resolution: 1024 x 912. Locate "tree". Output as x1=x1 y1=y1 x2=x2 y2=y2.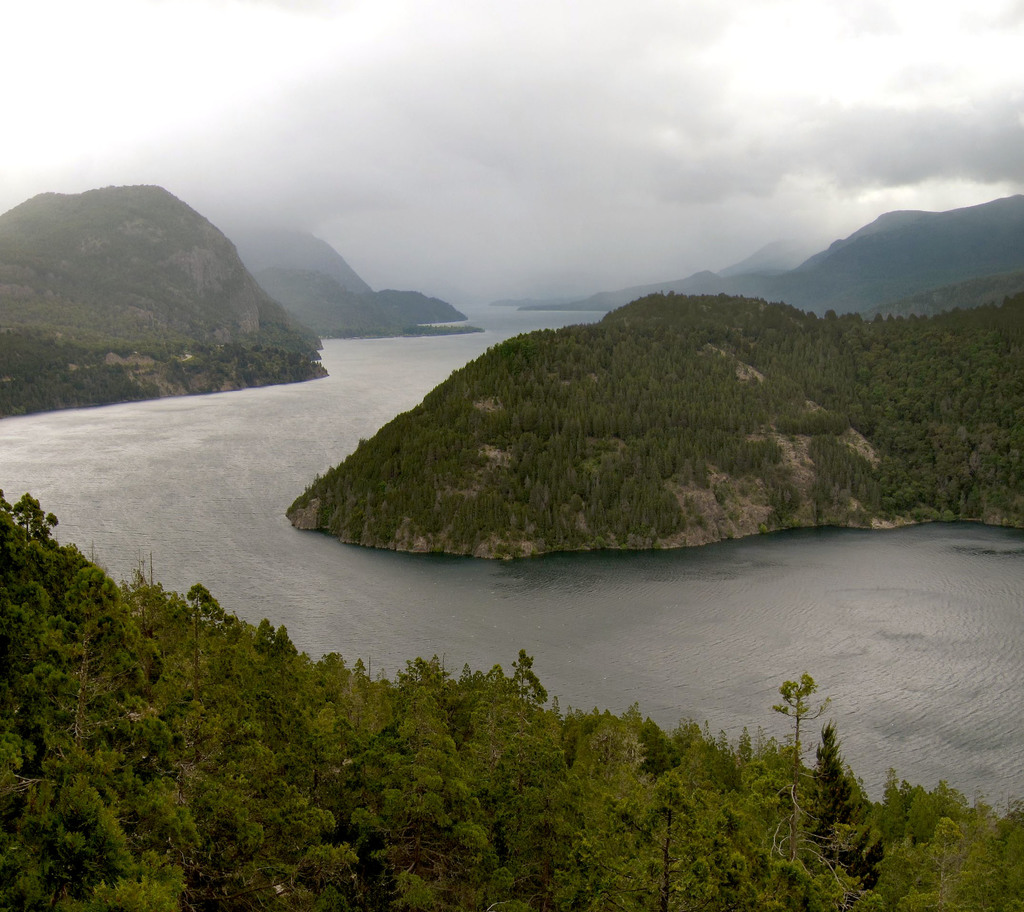
x1=0 y1=486 x2=1023 y2=911.
